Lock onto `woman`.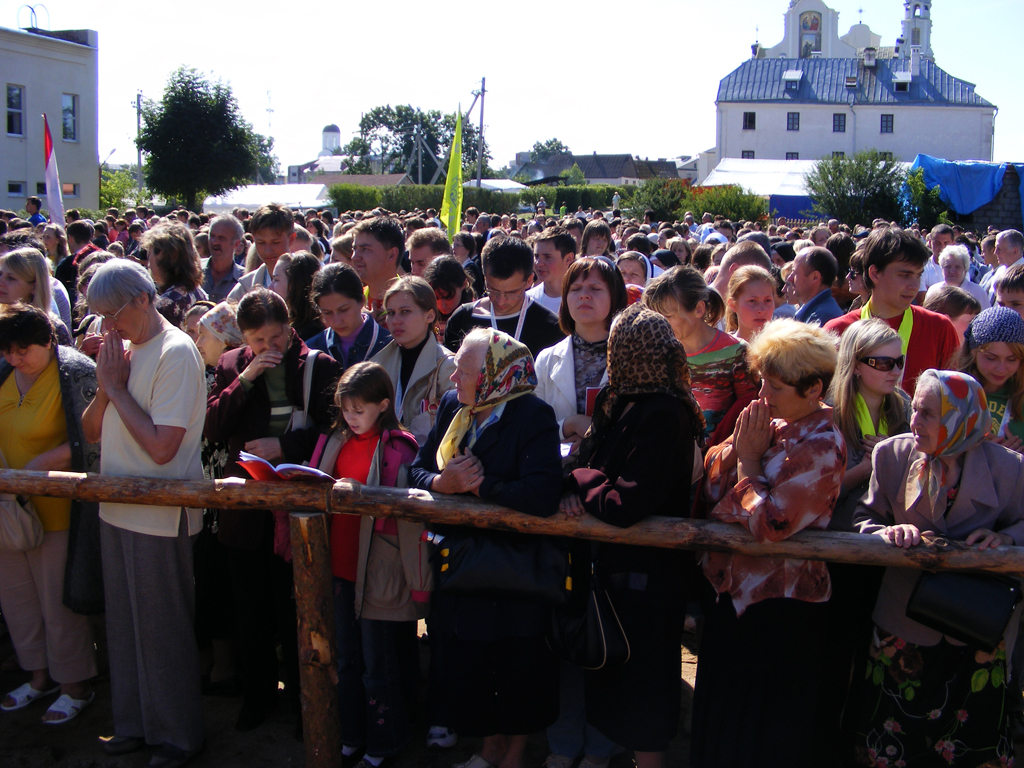
Locked: Rect(137, 216, 218, 324).
